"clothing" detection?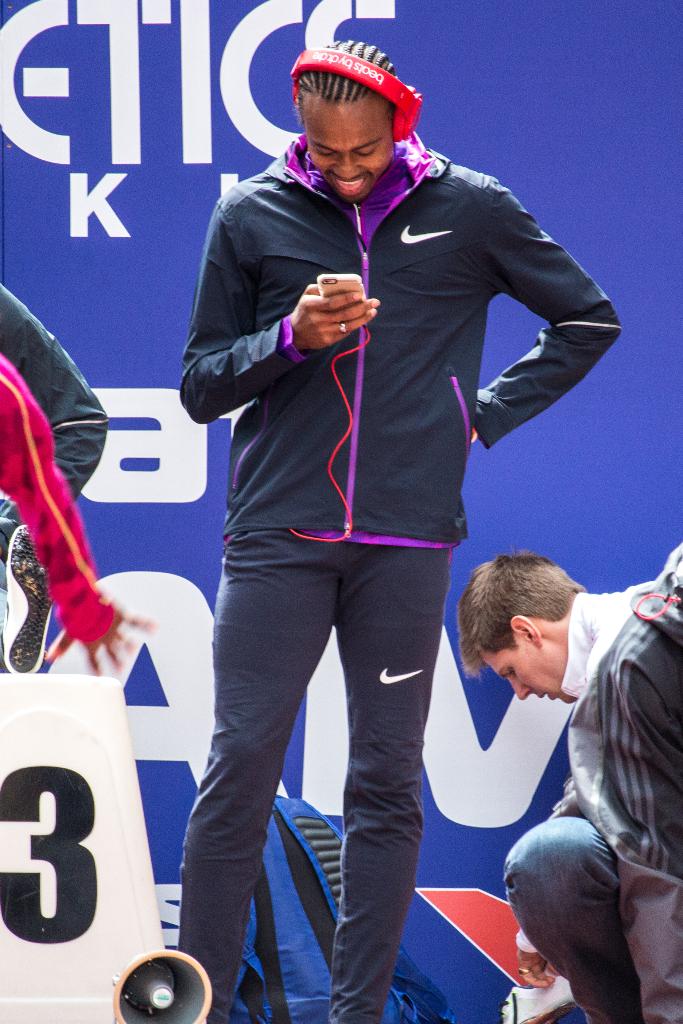
region(0, 292, 122, 633)
